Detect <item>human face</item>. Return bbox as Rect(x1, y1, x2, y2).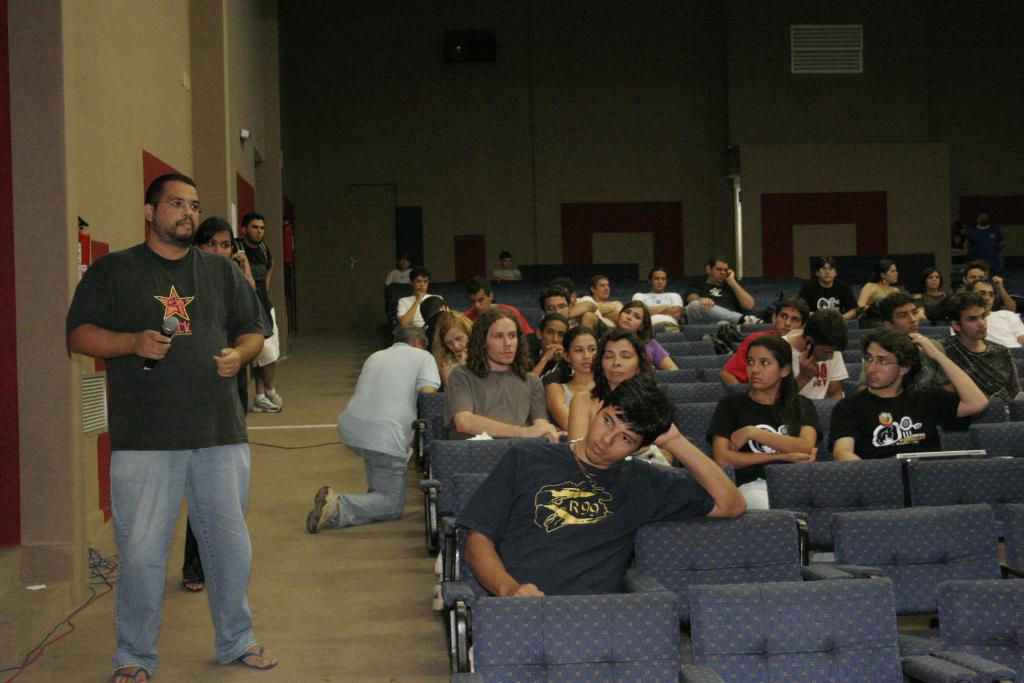
Rect(202, 231, 234, 261).
